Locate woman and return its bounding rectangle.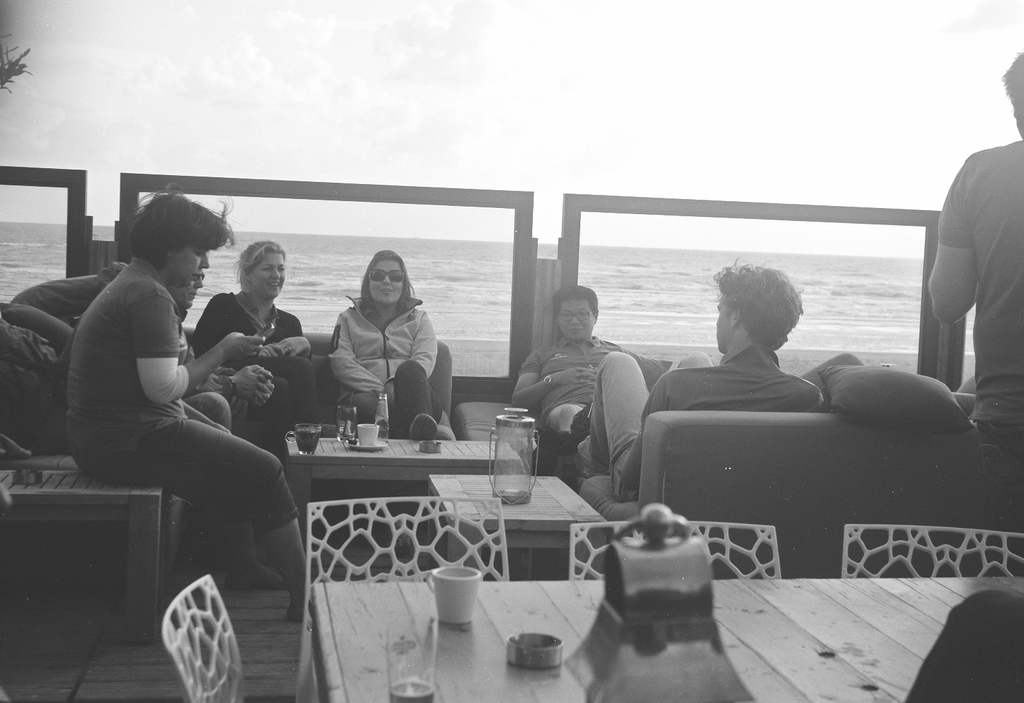
Rect(68, 186, 323, 614).
